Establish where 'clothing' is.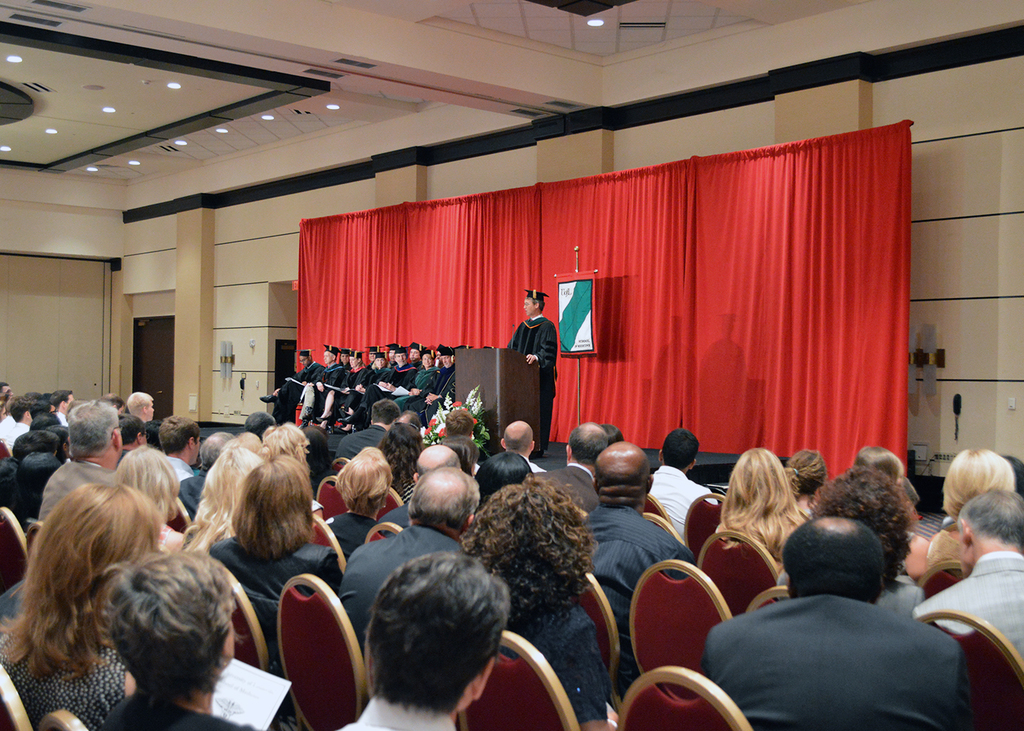
Established at crop(499, 598, 611, 724).
